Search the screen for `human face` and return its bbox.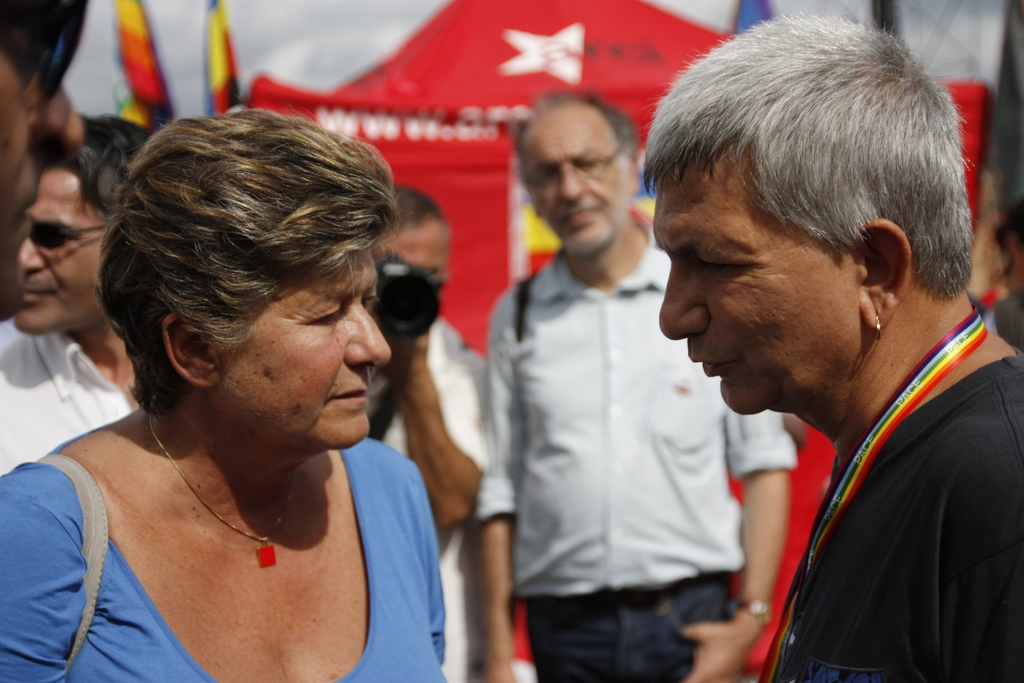
Found: 515 101 625 256.
